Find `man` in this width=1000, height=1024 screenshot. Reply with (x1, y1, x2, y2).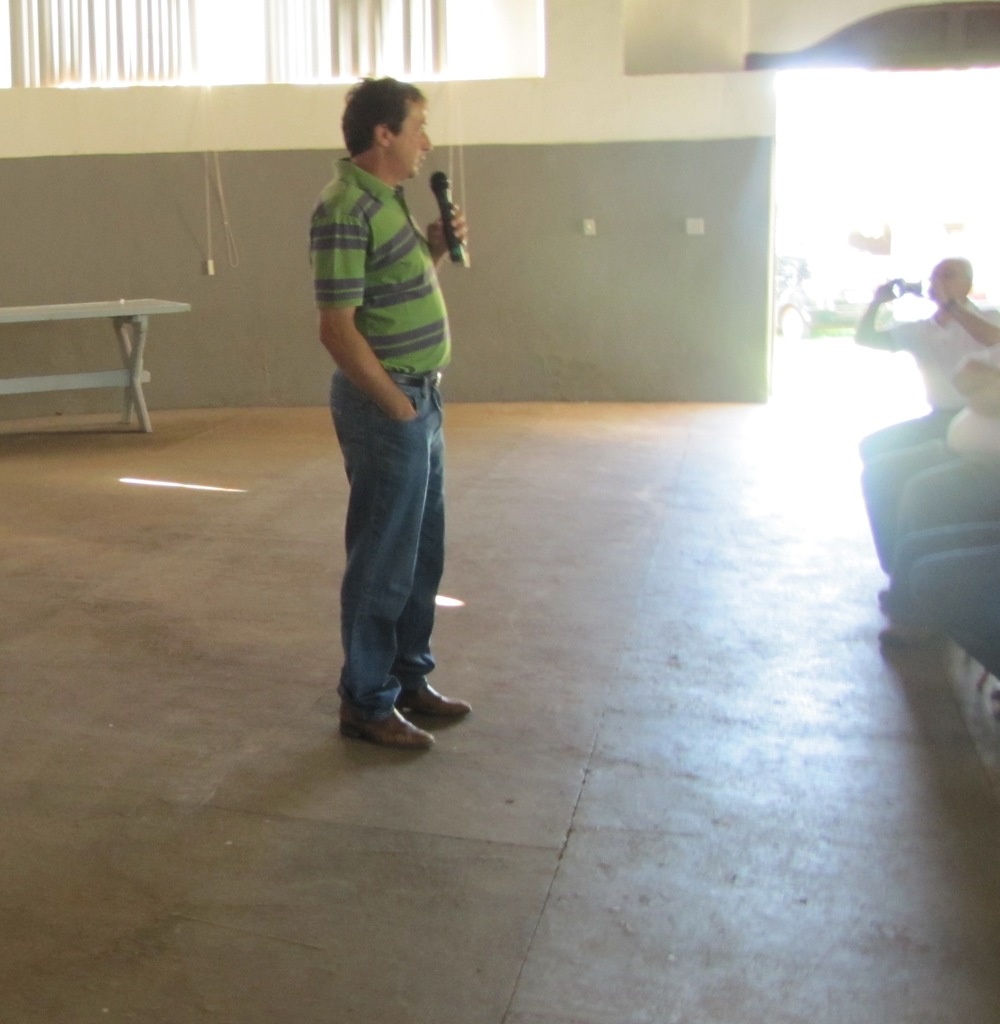
(887, 335, 999, 645).
